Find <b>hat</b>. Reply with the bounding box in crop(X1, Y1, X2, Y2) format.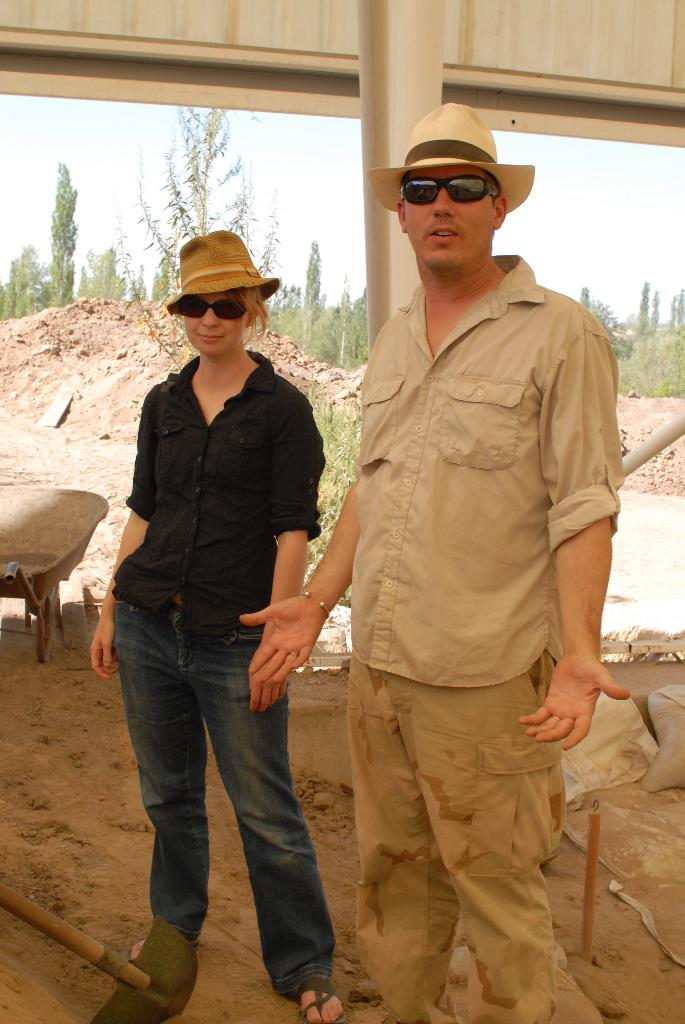
crop(169, 230, 278, 316).
